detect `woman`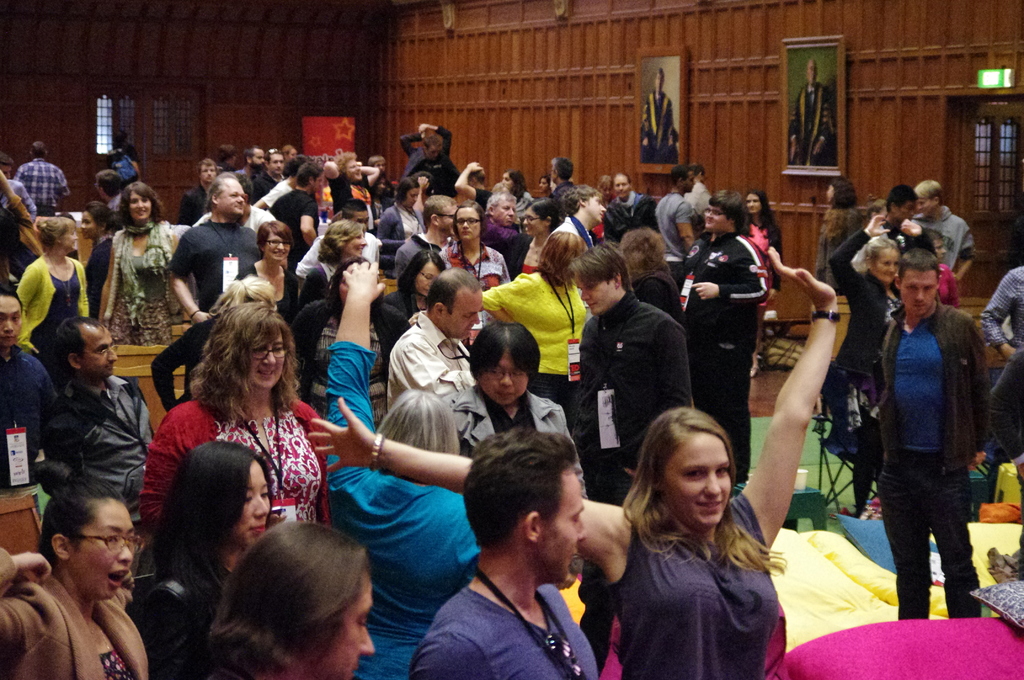
11/218/90/383
